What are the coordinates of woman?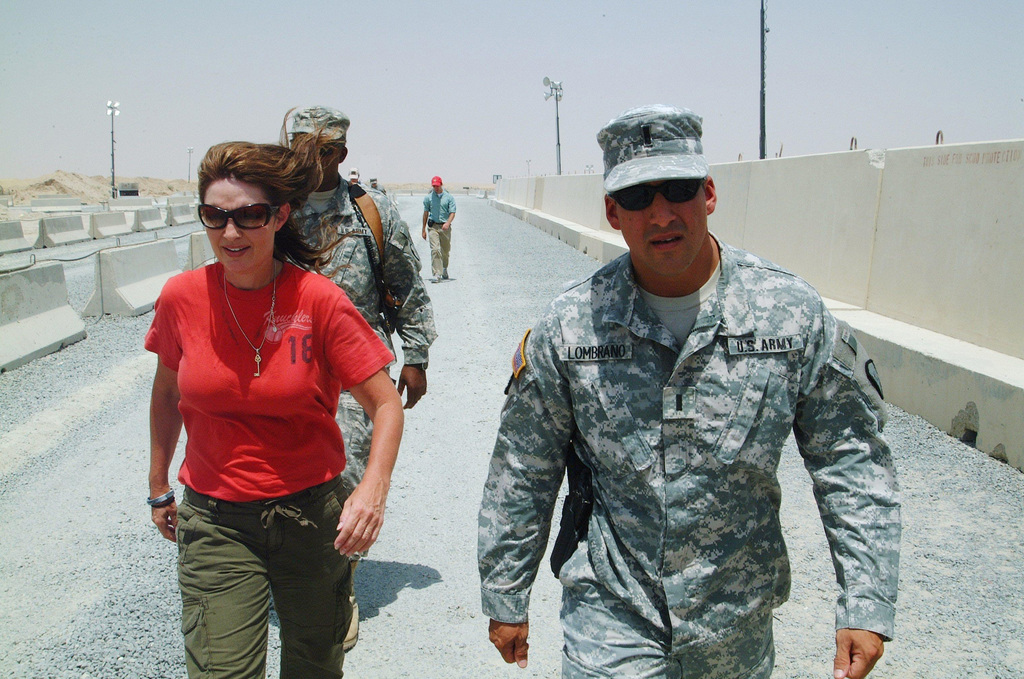
bbox=[139, 118, 415, 675].
